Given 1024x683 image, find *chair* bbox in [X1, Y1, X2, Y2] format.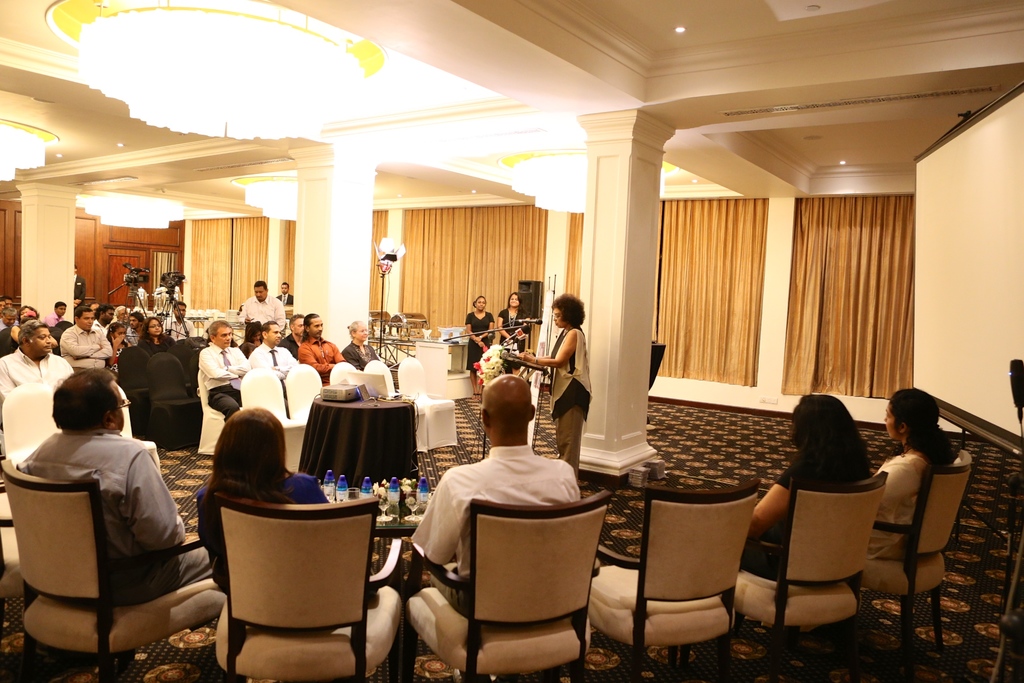
[577, 477, 762, 682].
